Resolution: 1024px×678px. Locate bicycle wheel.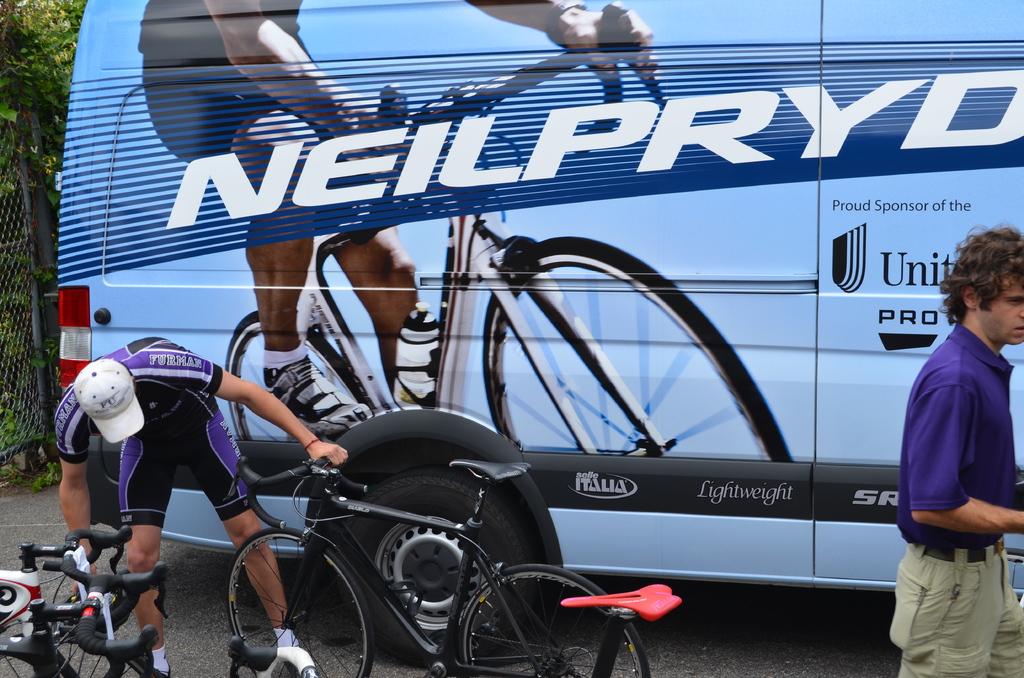
[x1=451, y1=558, x2=653, y2=677].
